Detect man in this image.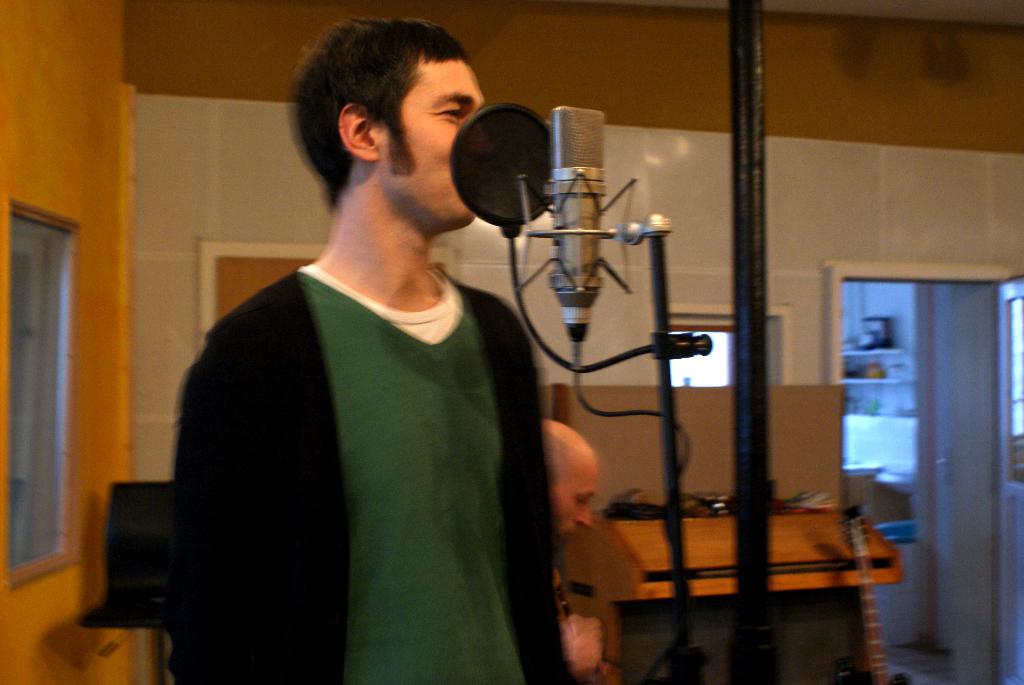
Detection: x1=534, y1=416, x2=614, y2=684.
